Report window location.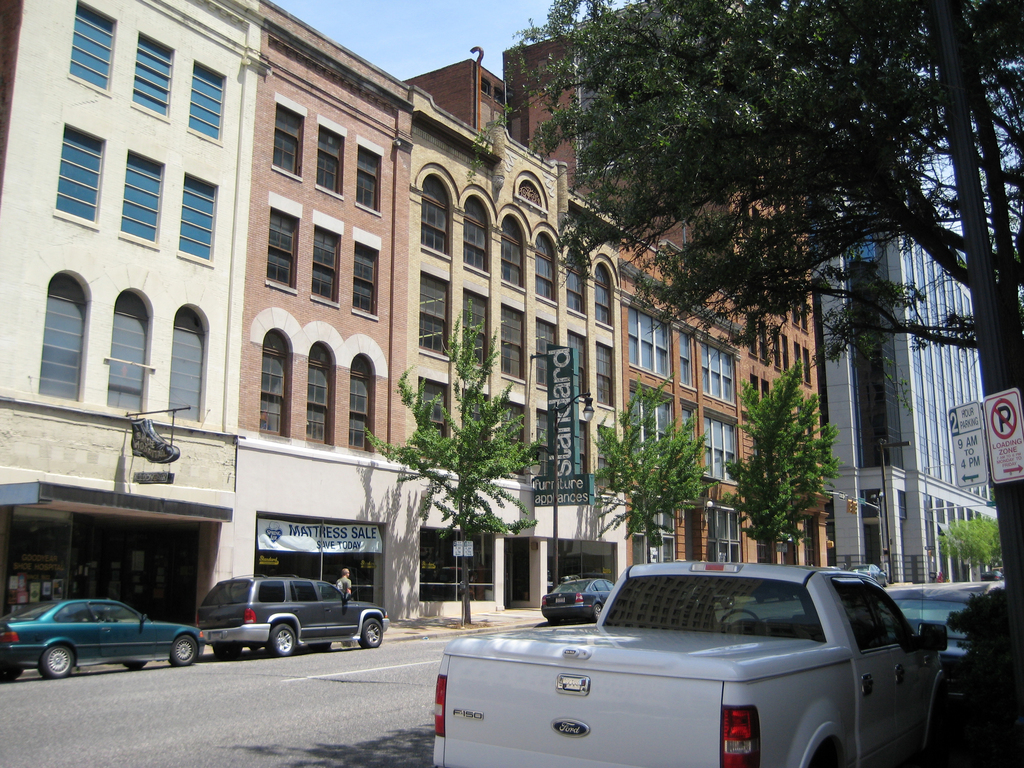
Report: bbox=(748, 317, 758, 355).
